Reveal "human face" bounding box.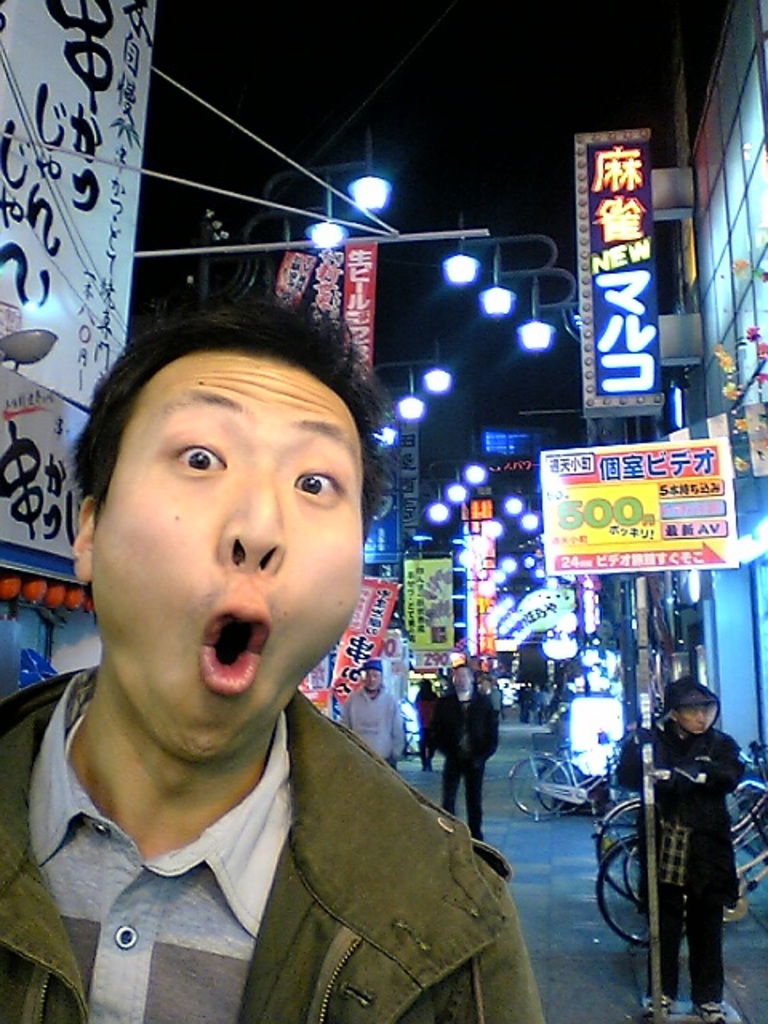
Revealed: l=90, t=355, r=358, b=770.
